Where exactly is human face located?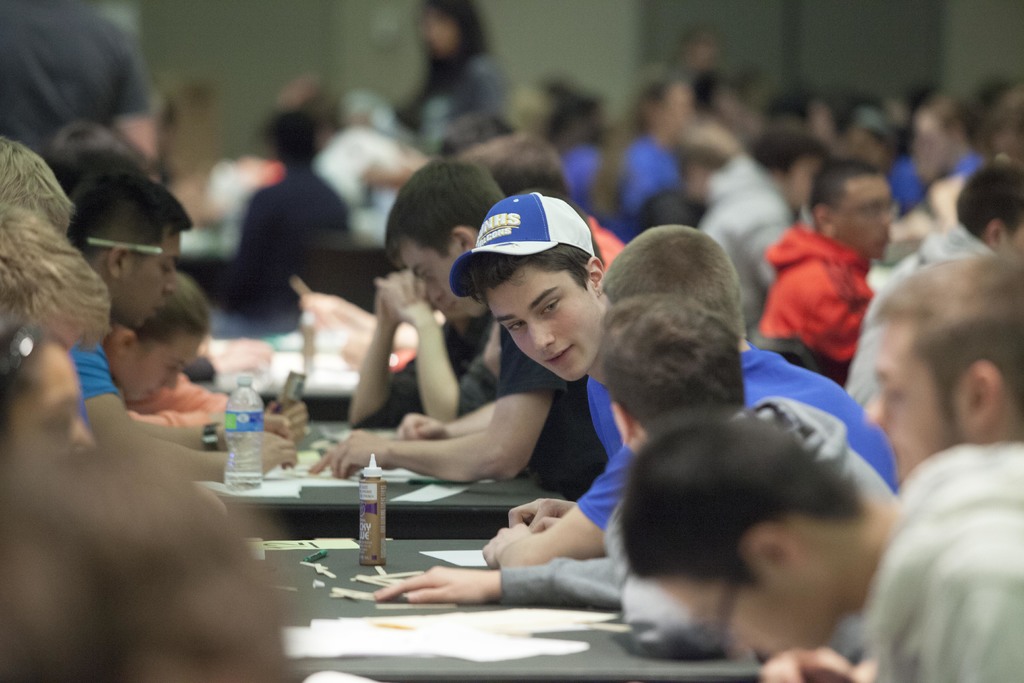
Its bounding box is <bbox>661, 89, 692, 138</bbox>.
